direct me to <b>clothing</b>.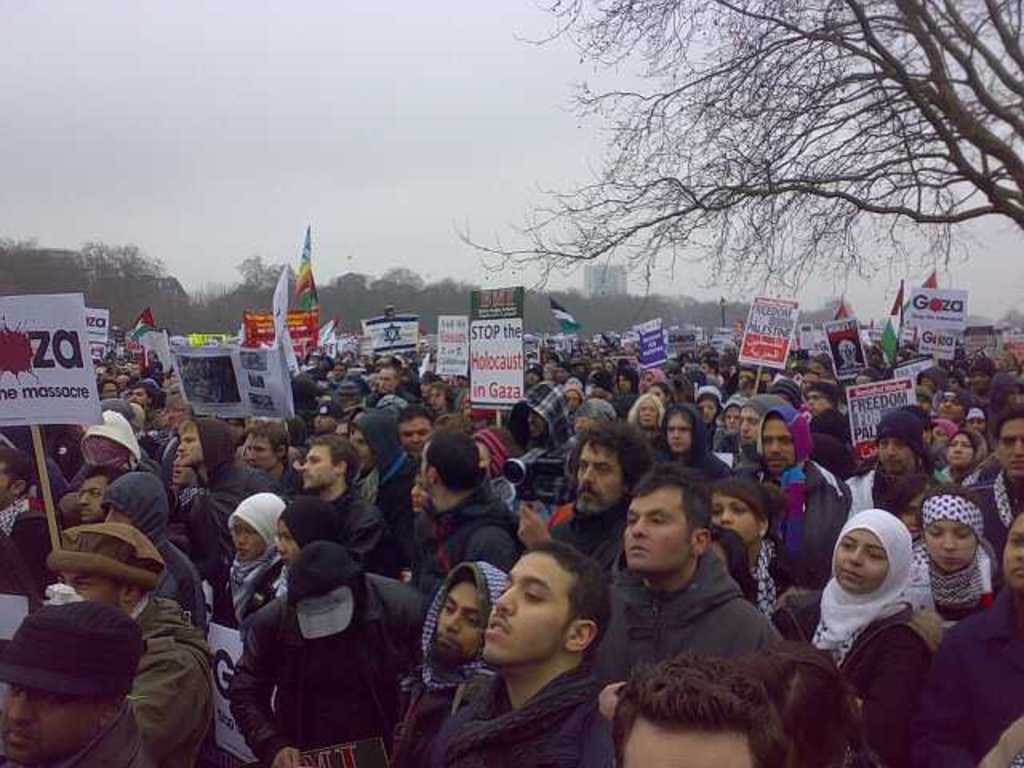
Direction: {"x1": 157, "y1": 541, "x2": 219, "y2": 619}.
